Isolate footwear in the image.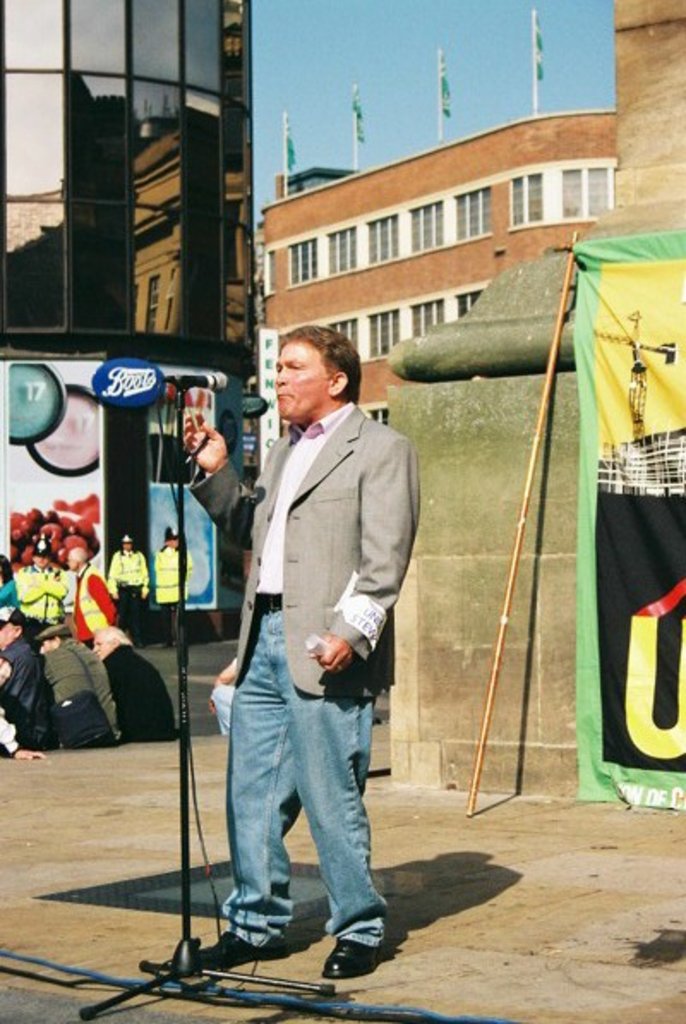
Isolated region: 317:913:388:983.
